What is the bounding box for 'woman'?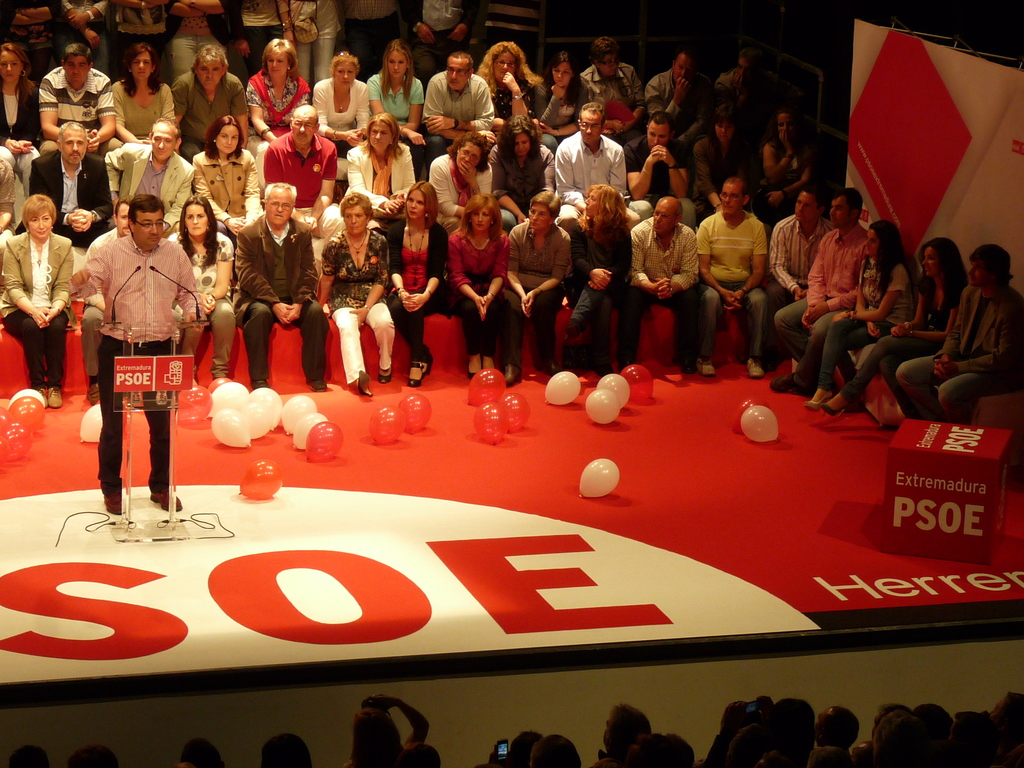
l=429, t=135, r=494, b=236.
